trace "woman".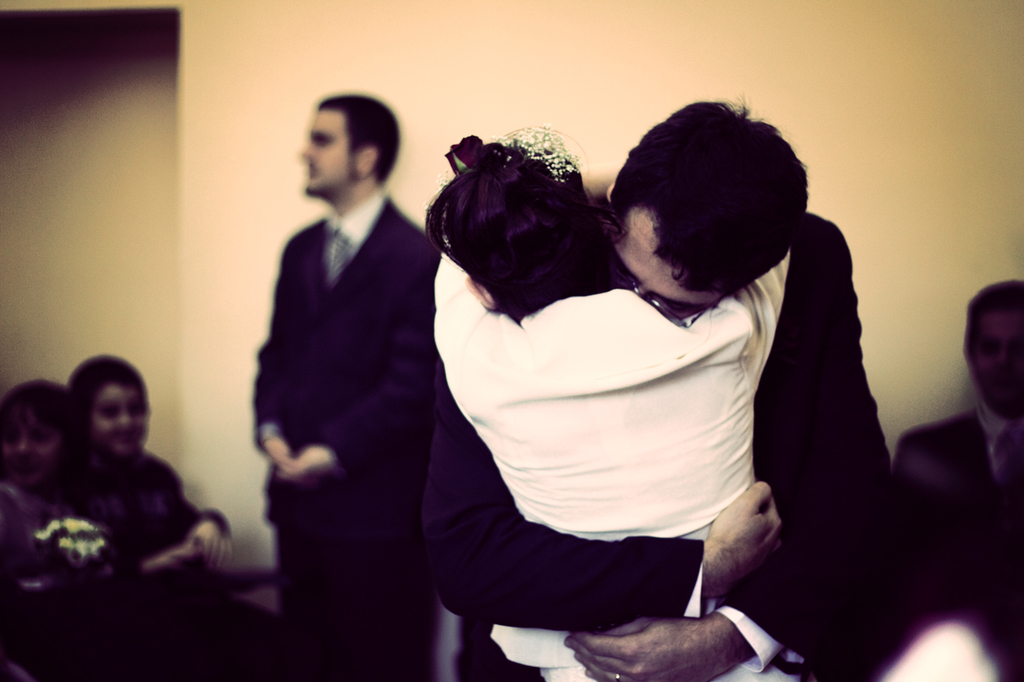
Traced to select_region(65, 354, 287, 681).
